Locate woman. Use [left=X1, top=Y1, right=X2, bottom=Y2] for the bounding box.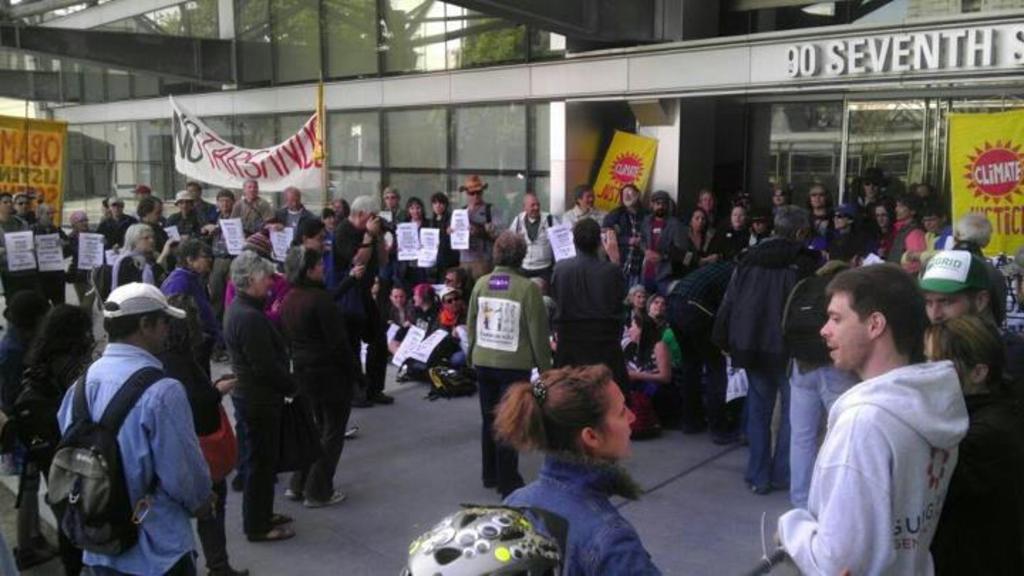
[left=684, top=202, right=718, bottom=252].
